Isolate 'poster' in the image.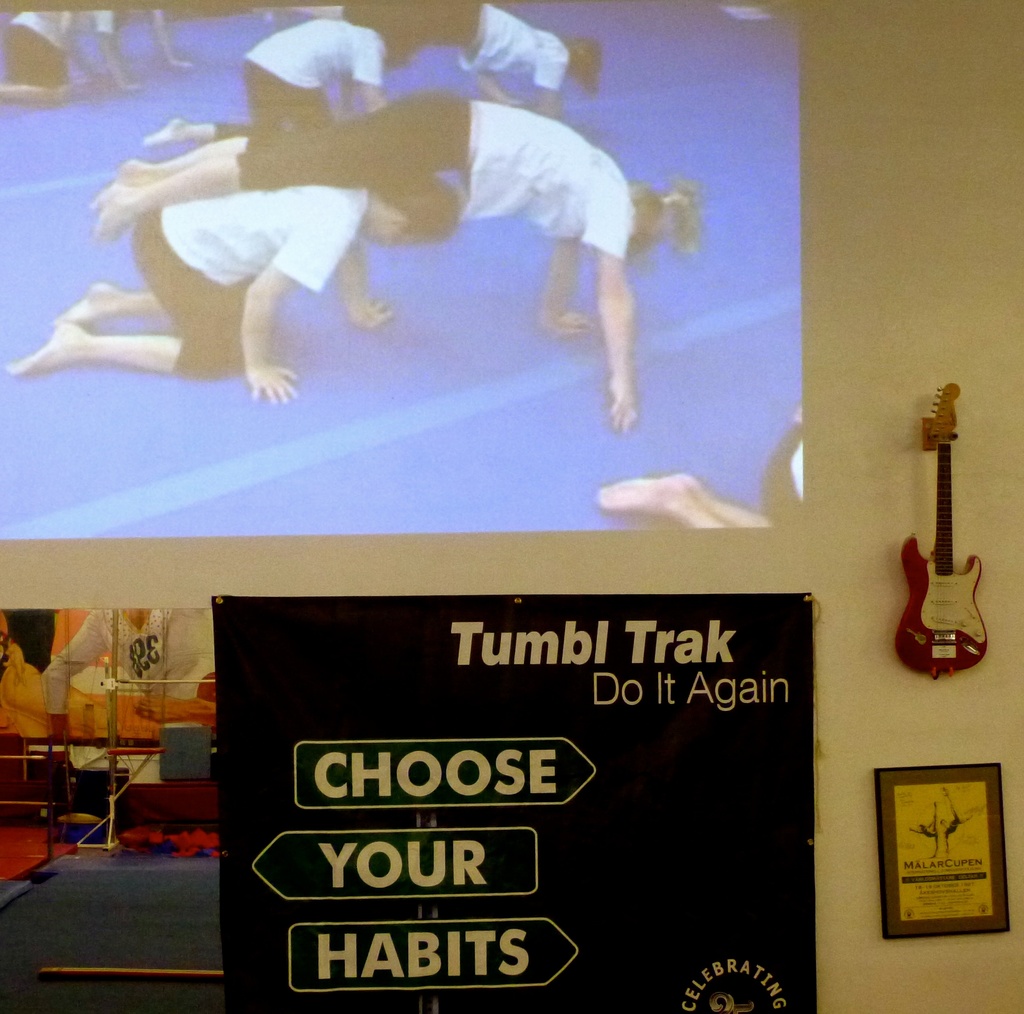
Isolated region: bbox=(872, 756, 1014, 940).
